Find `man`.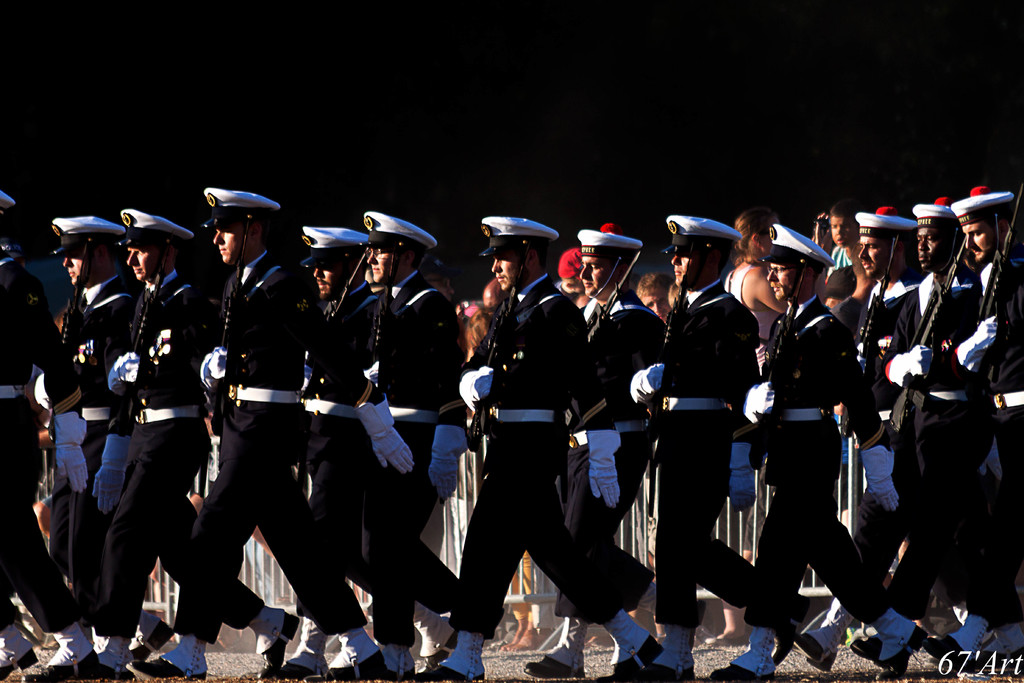
bbox=[412, 218, 664, 682].
